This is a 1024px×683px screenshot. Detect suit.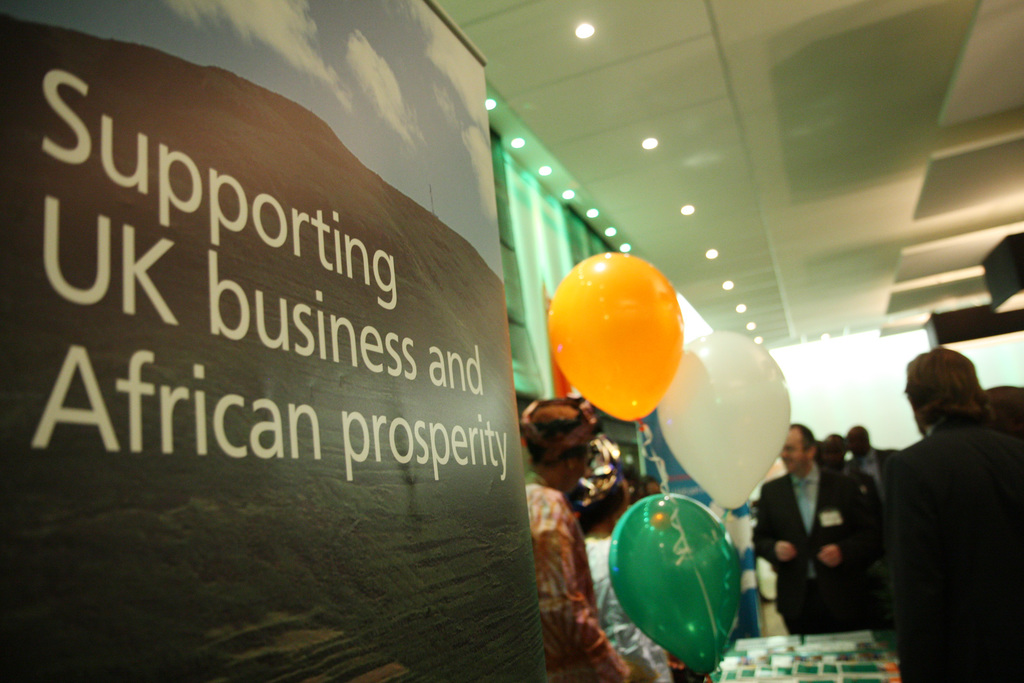
region(878, 381, 1017, 665).
